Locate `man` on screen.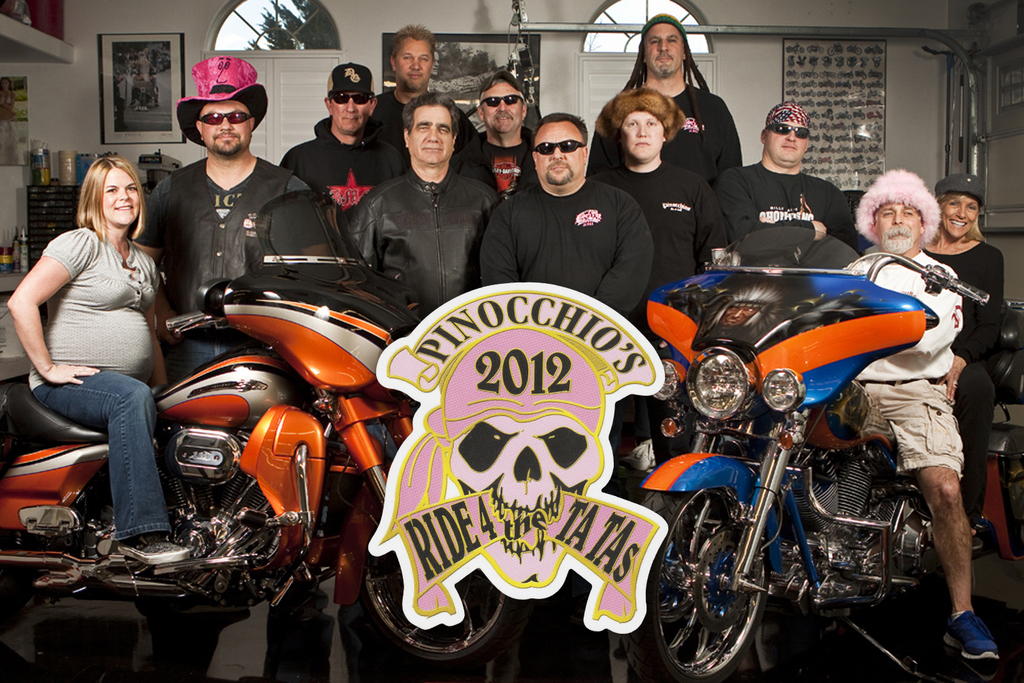
On screen at 481, 111, 657, 330.
